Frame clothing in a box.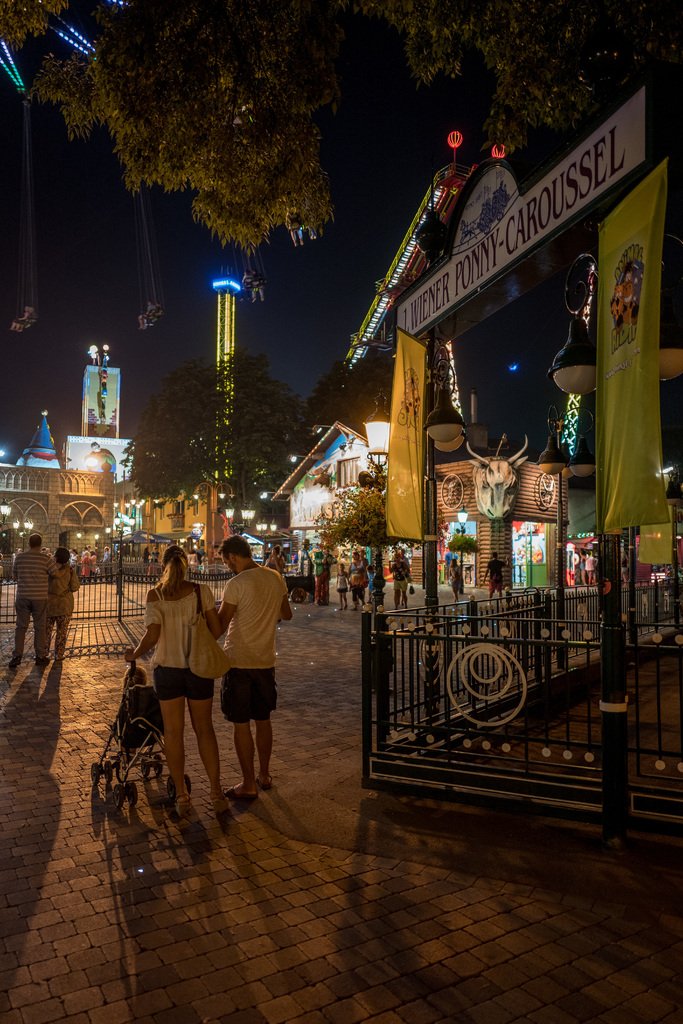
x1=81 y1=550 x2=91 y2=557.
